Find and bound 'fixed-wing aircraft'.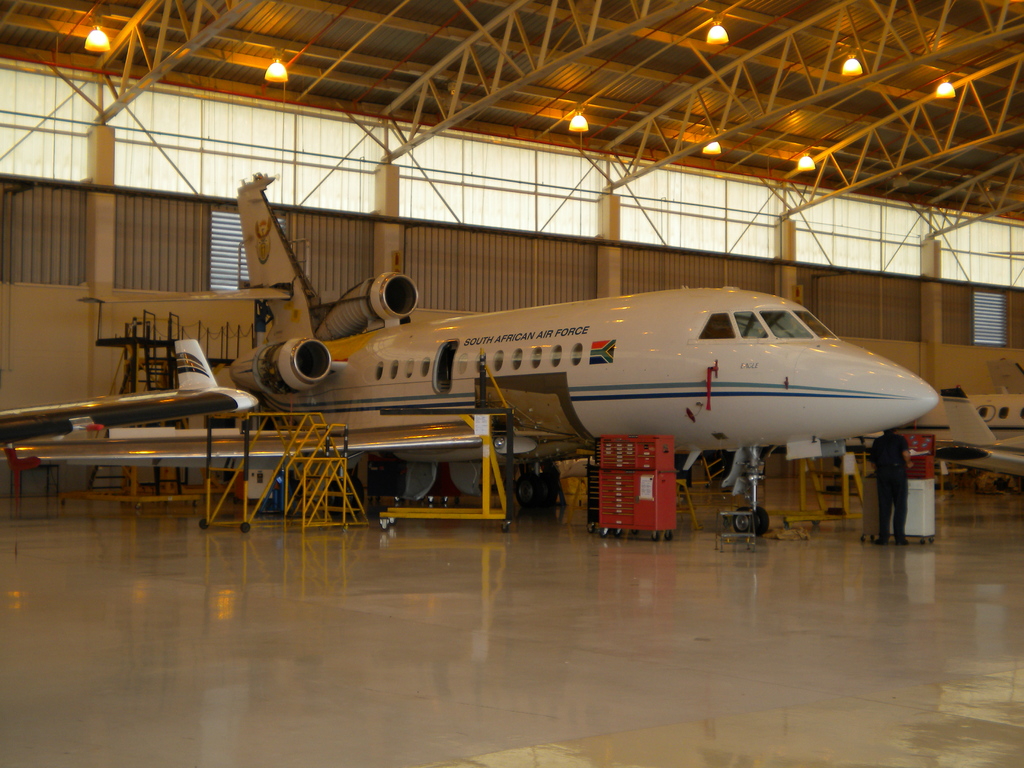
Bound: [1, 162, 937, 532].
